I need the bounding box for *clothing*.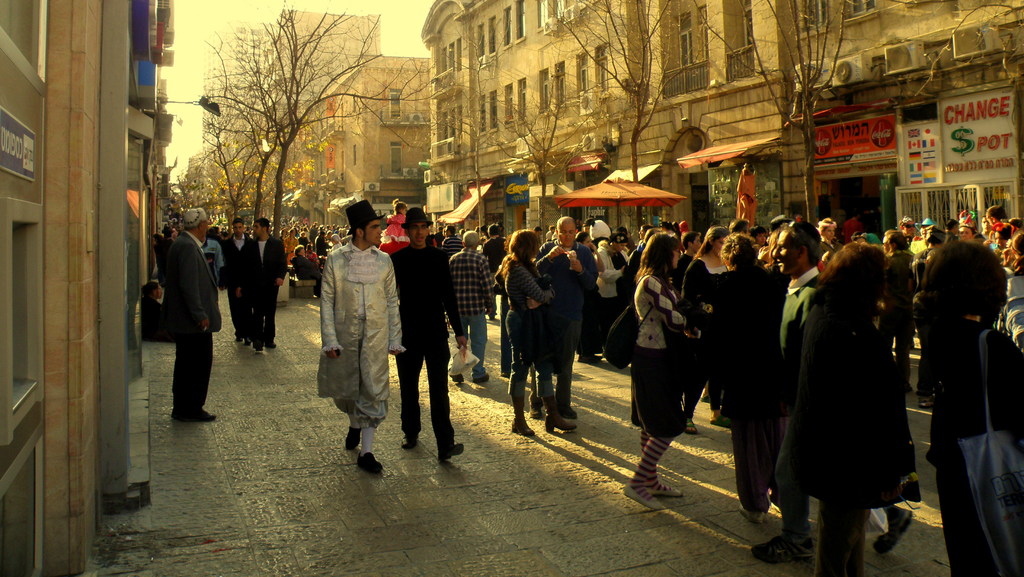
Here it is: 311/217/392/439.
